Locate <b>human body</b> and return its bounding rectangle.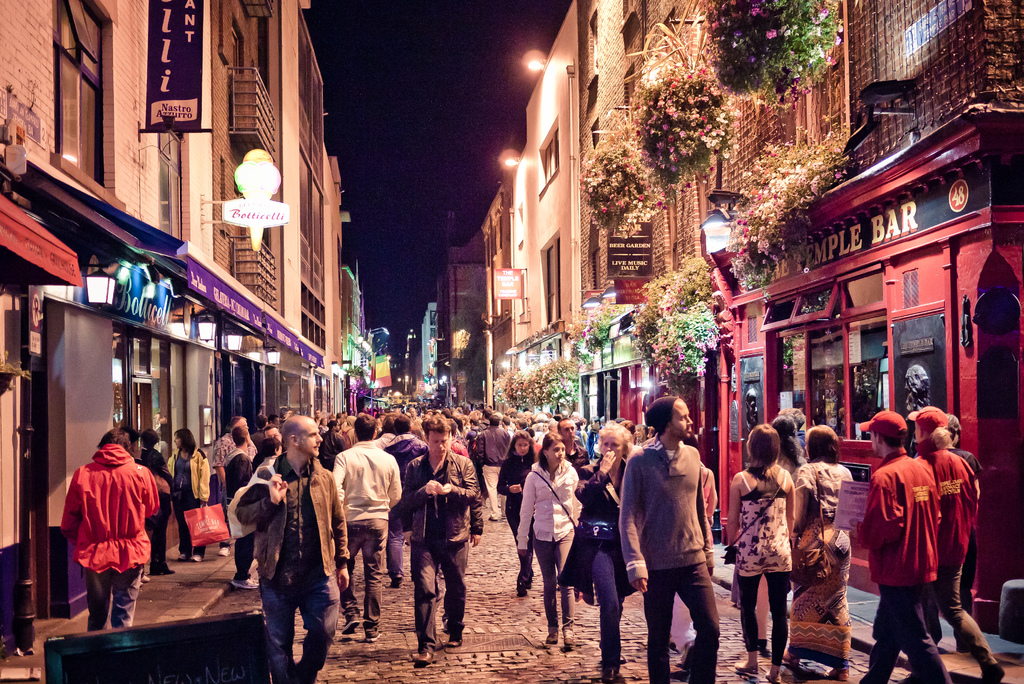
[238,414,352,683].
